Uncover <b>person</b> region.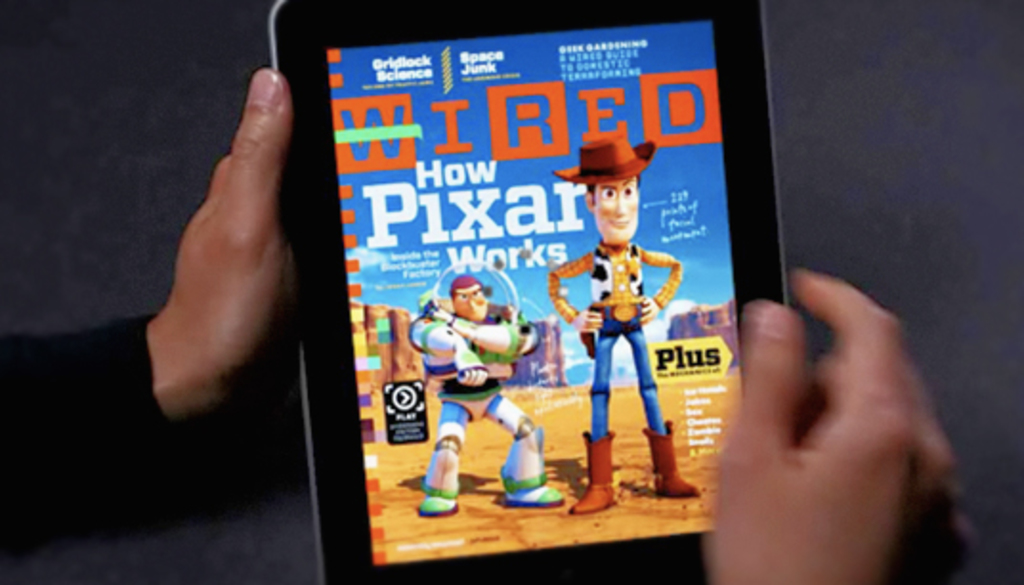
Uncovered: <region>543, 109, 682, 507</region>.
